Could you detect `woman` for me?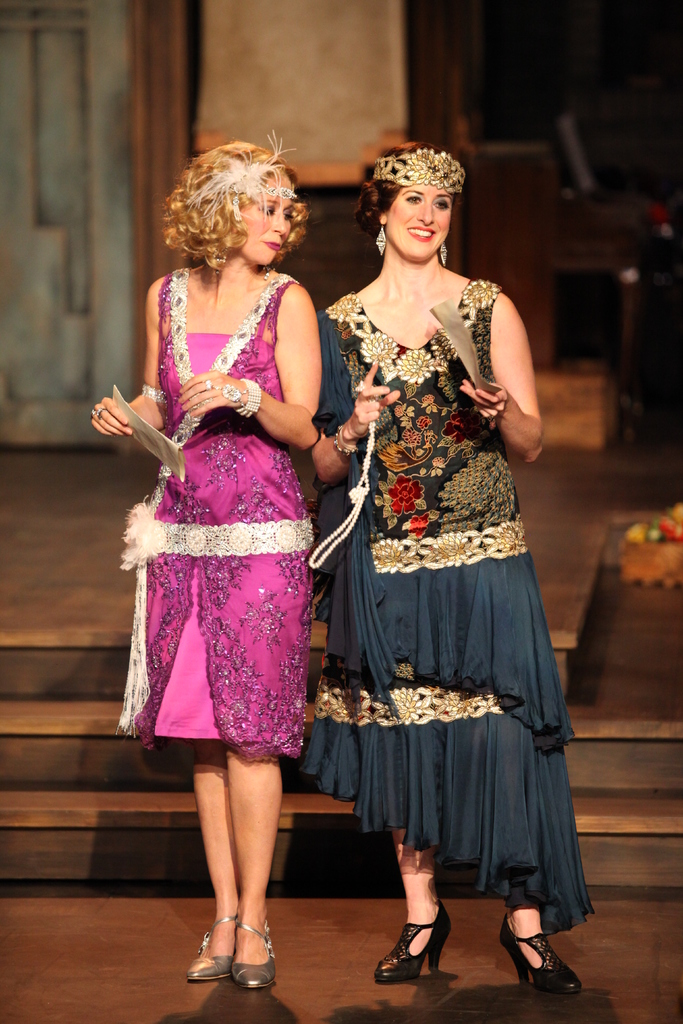
Detection result: (91,140,327,988).
